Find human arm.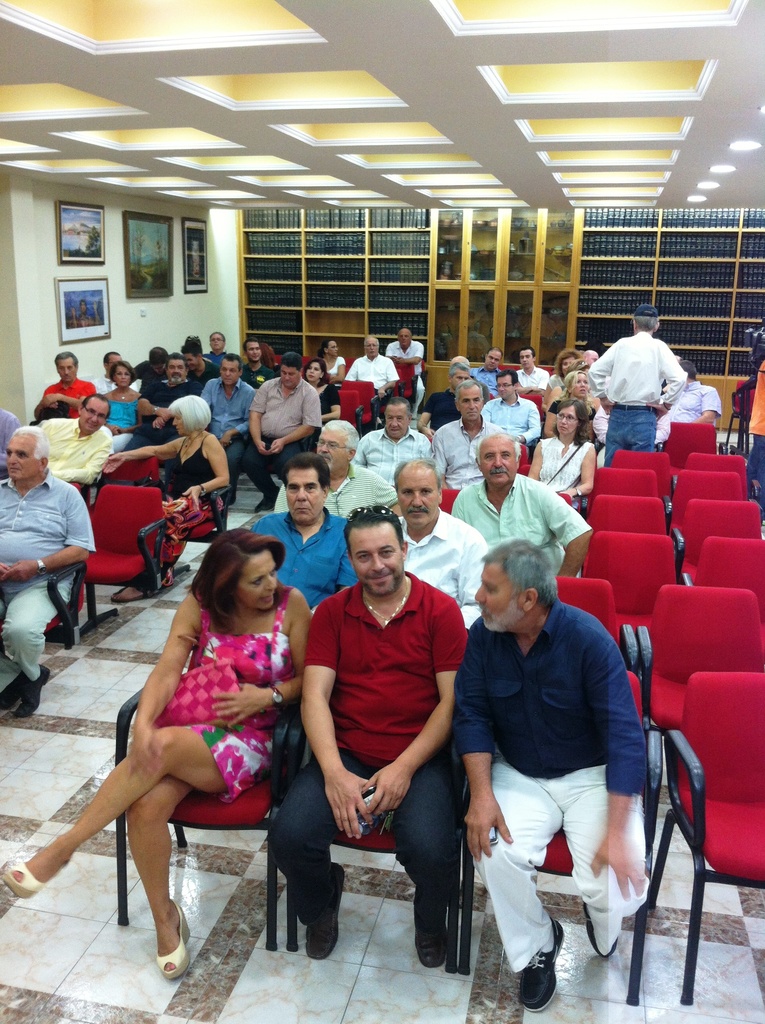
left=319, top=386, right=344, bottom=424.
